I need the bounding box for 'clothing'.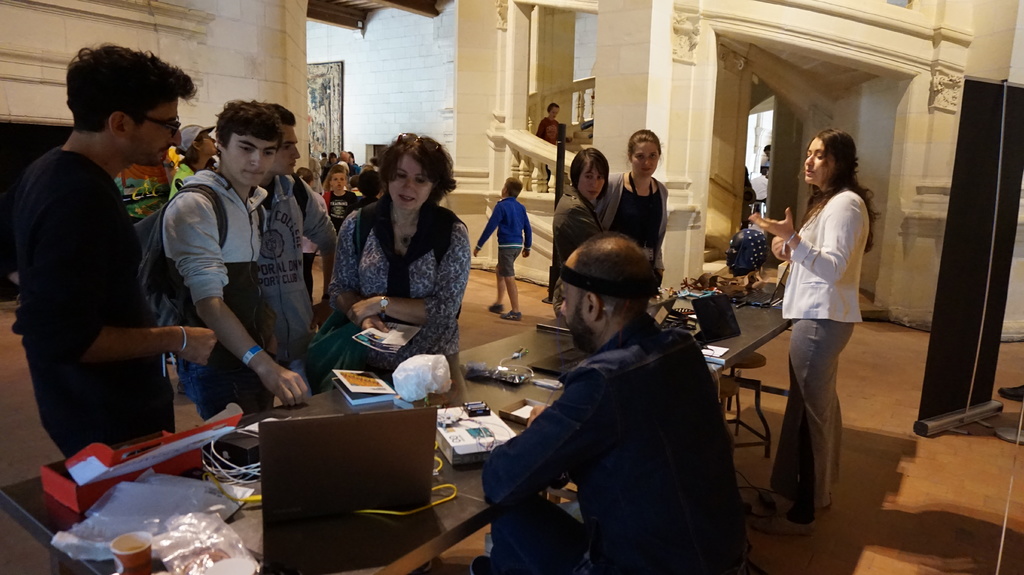
Here it is: box=[114, 163, 173, 229].
